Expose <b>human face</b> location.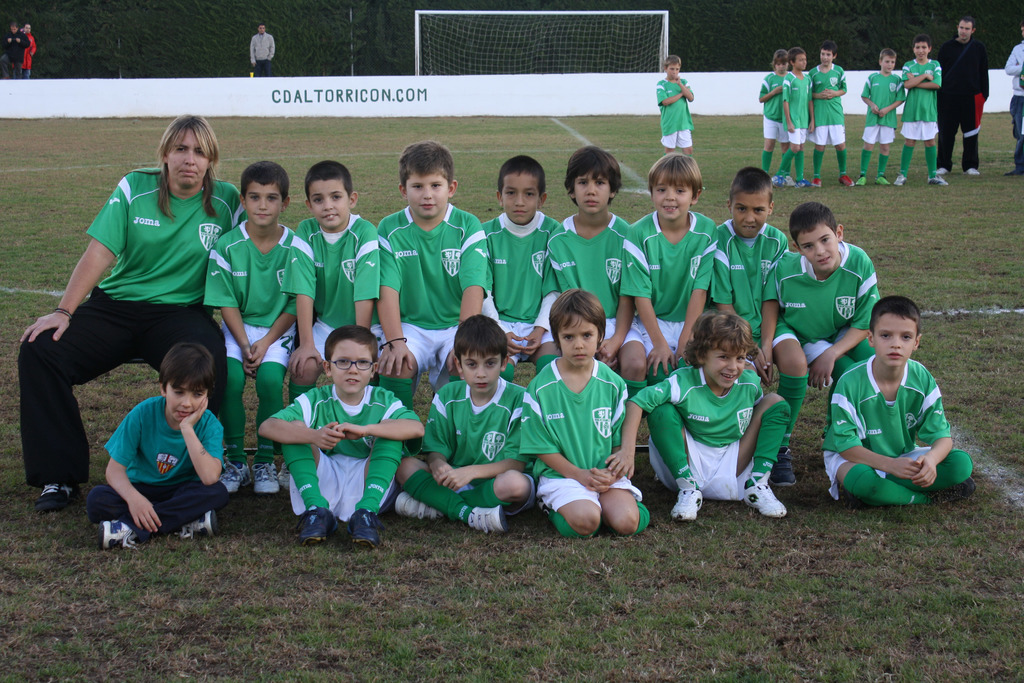
Exposed at select_region(729, 194, 769, 242).
